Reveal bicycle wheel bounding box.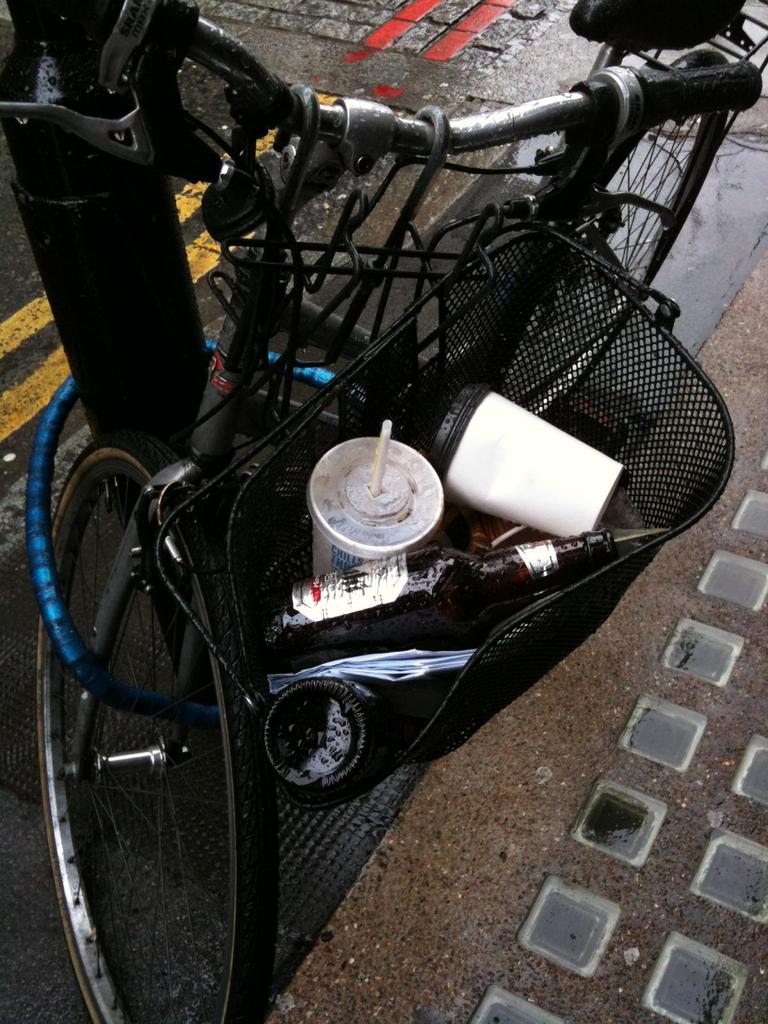
Revealed: bbox(35, 412, 294, 994).
